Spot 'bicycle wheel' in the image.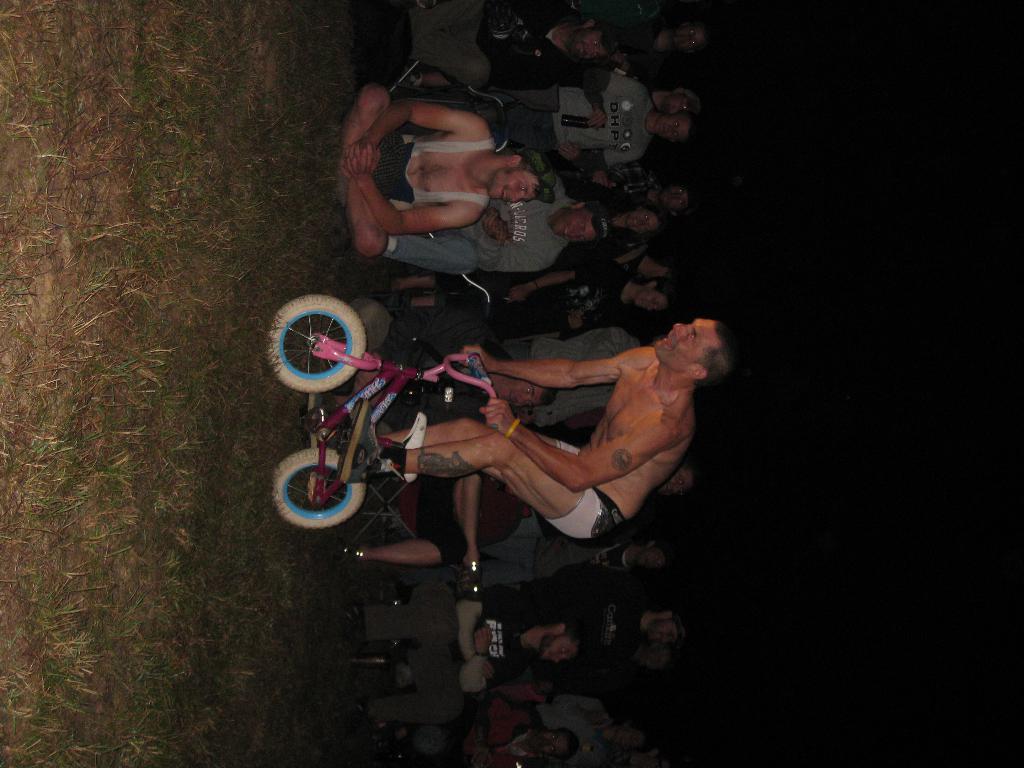
'bicycle wheel' found at x1=269 y1=291 x2=372 y2=394.
